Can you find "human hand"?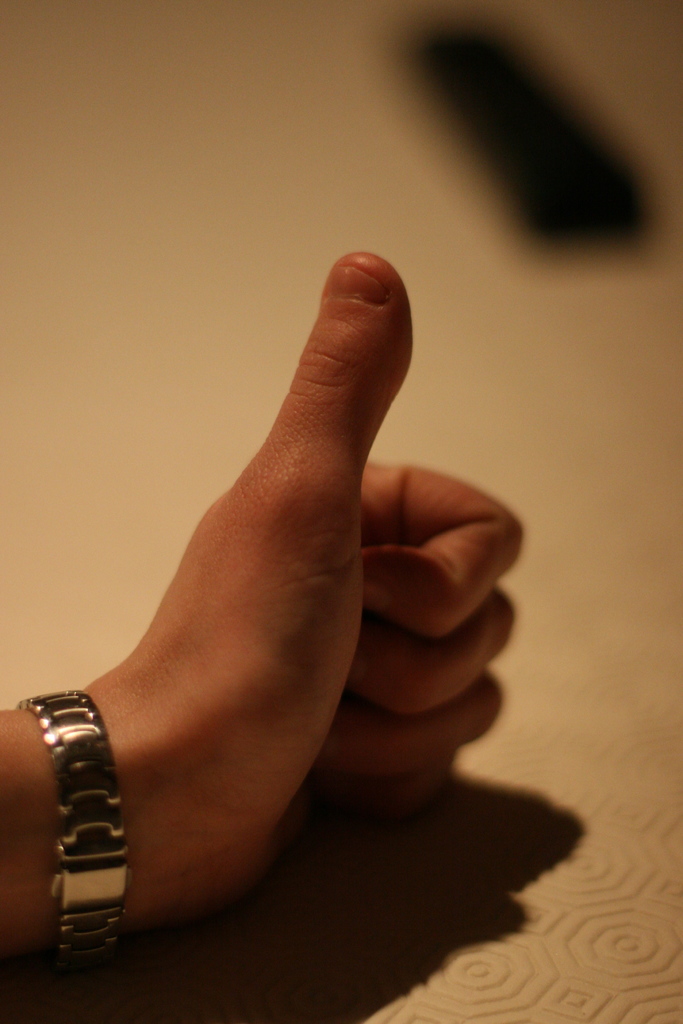
Yes, bounding box: <region>119, 248, 527, 913</region>.
